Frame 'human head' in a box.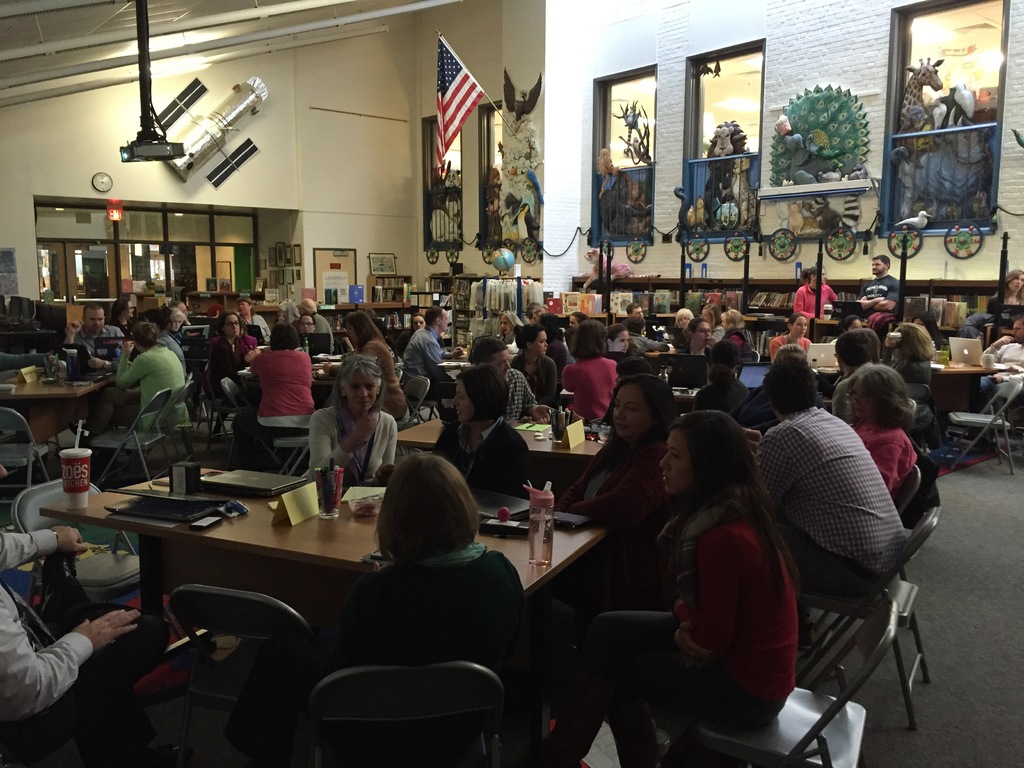
611/322/630/355.
